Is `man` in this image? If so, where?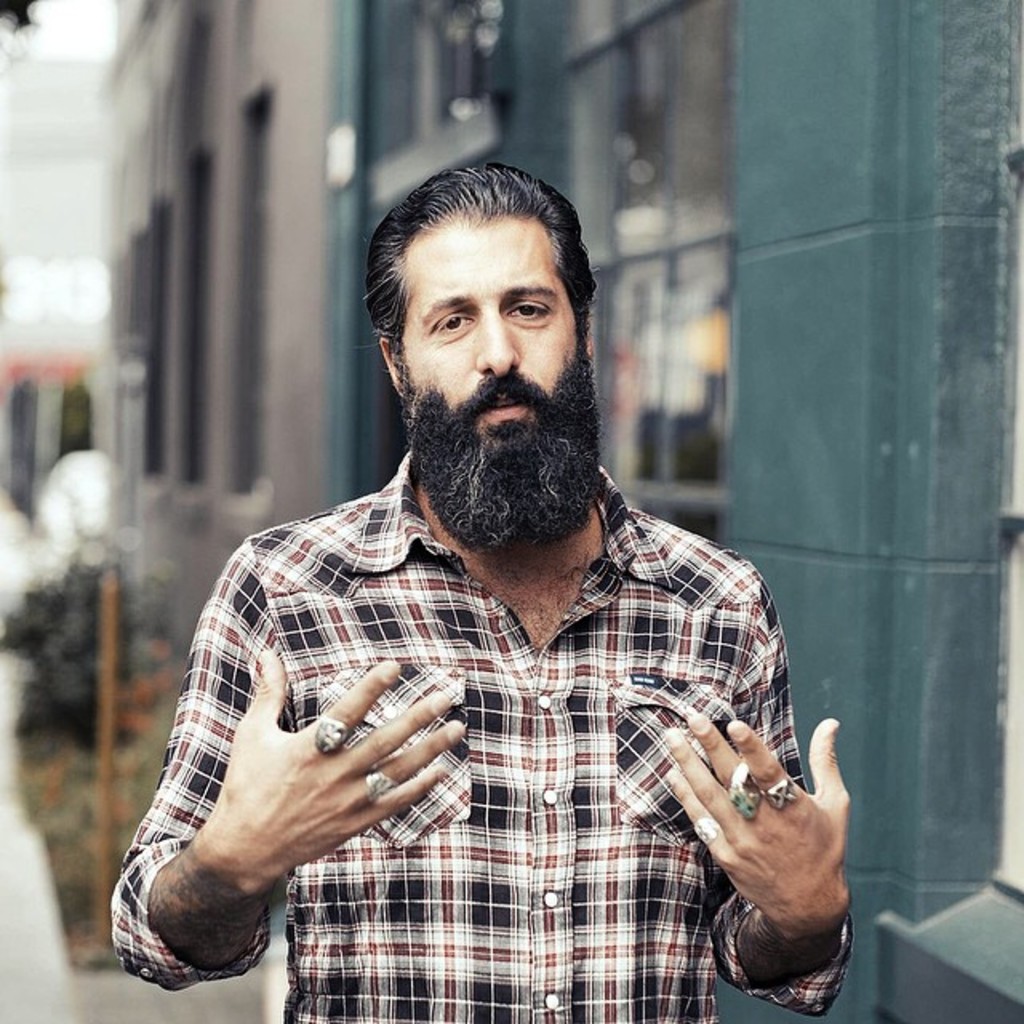
Yes, at pyautogui.locateOnScreen(107, 162, 856, 1022).
